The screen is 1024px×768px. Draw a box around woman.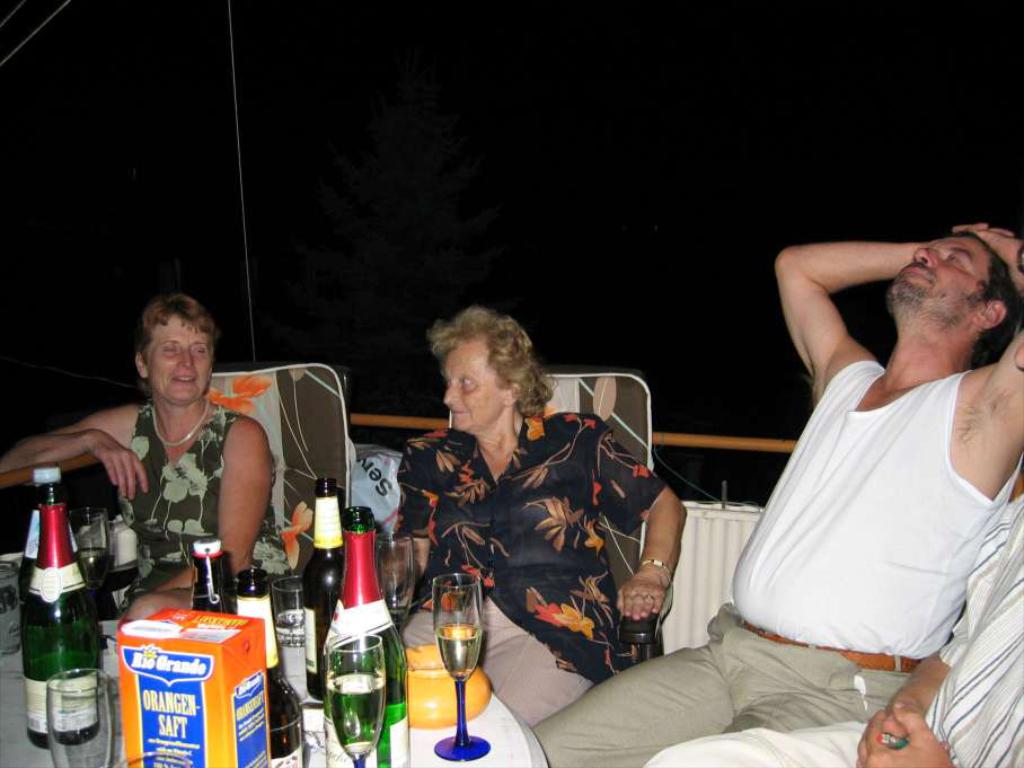
388,310,648,745.
